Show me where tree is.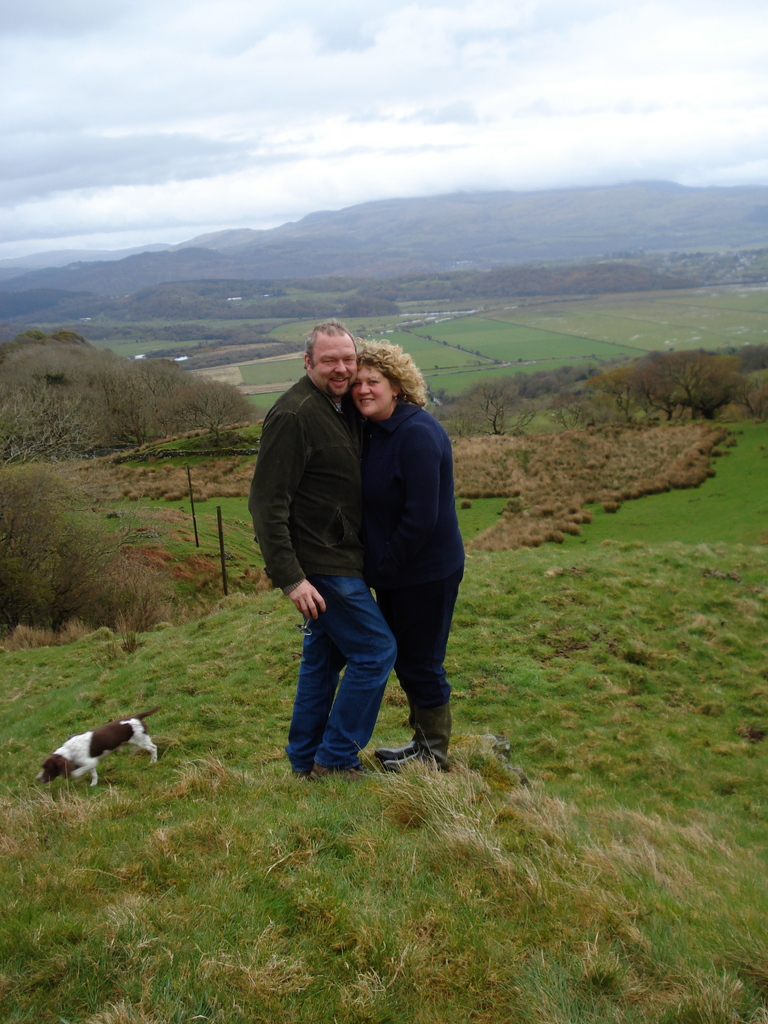
tree is at select_region(506, 367, 600, 401).
